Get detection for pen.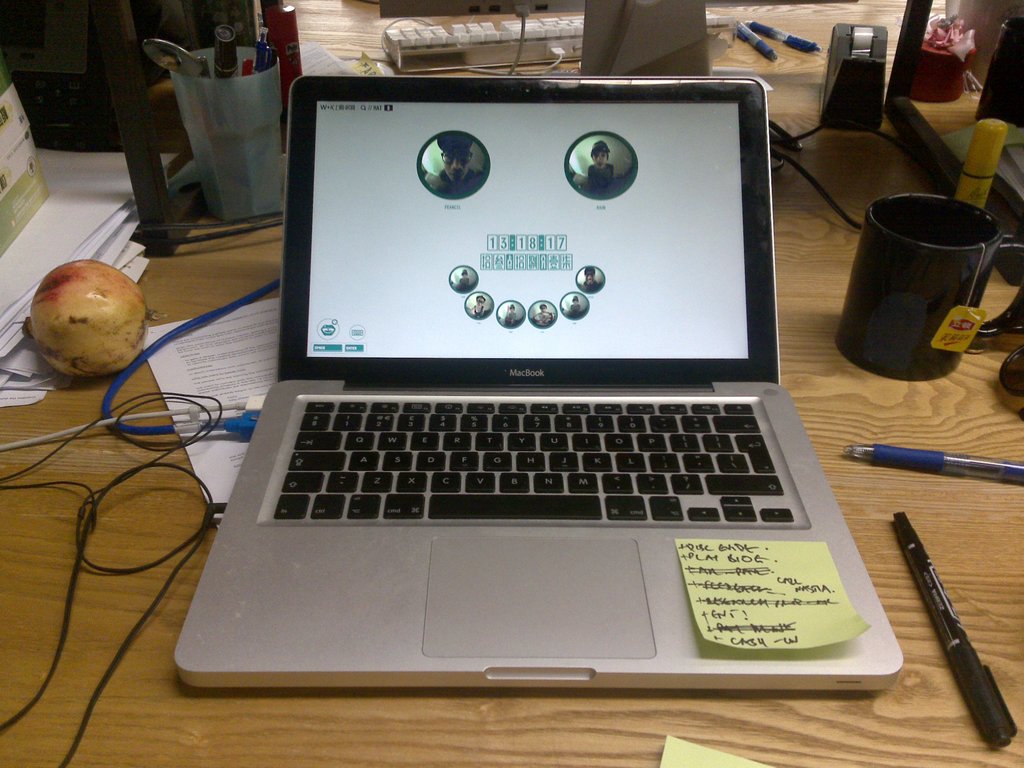
Detection: pyautogui.locateOnScreen(740, 15, 830, 56).
